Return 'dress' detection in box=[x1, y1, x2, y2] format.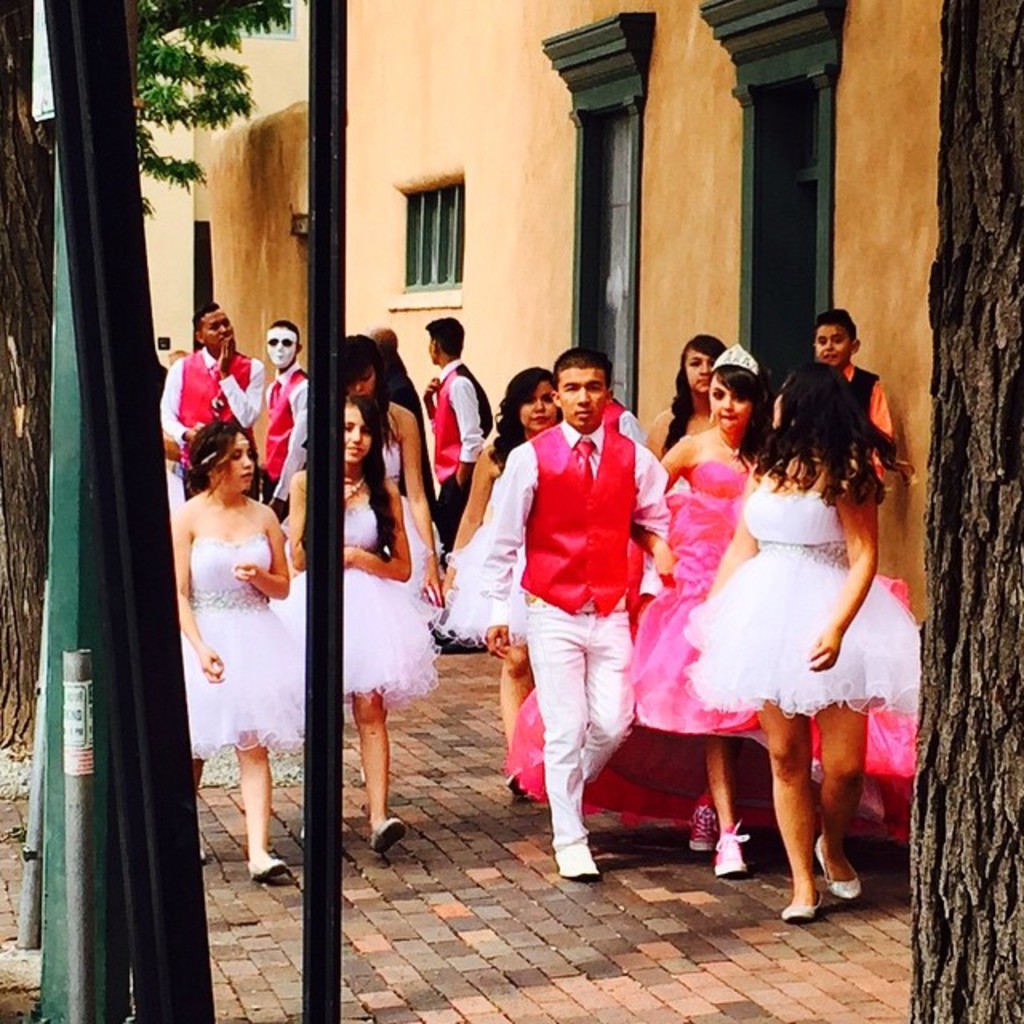
box=[269, 504, 438, 707].
